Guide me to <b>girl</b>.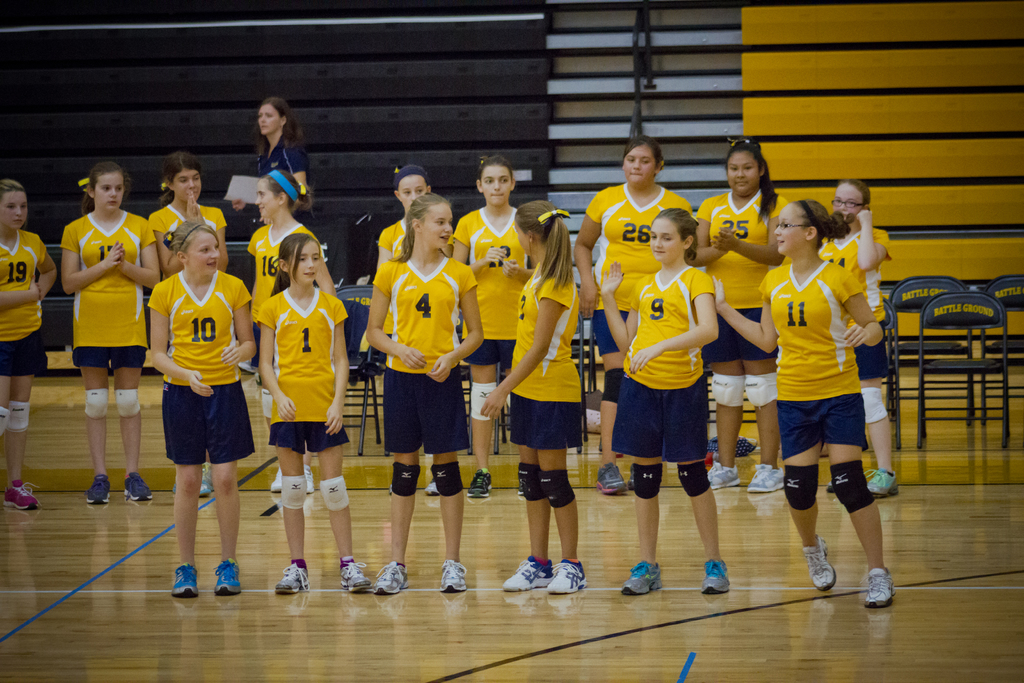
Guidance: 253,97,310,218.
